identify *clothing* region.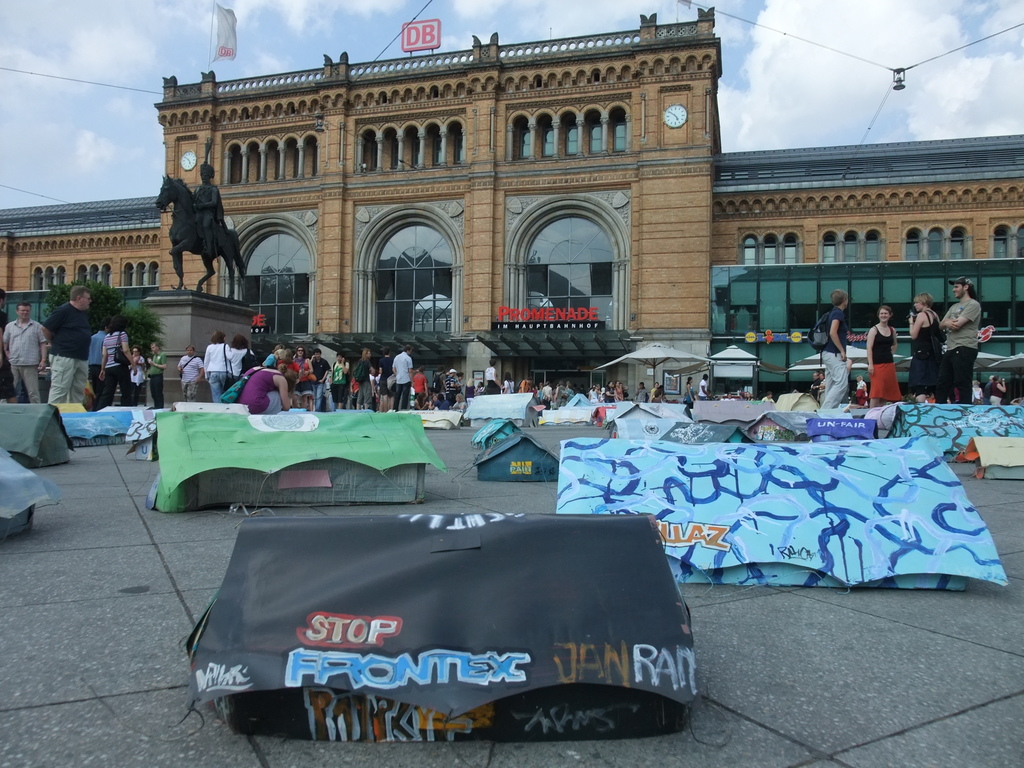
Region: 149 352 166 410.
